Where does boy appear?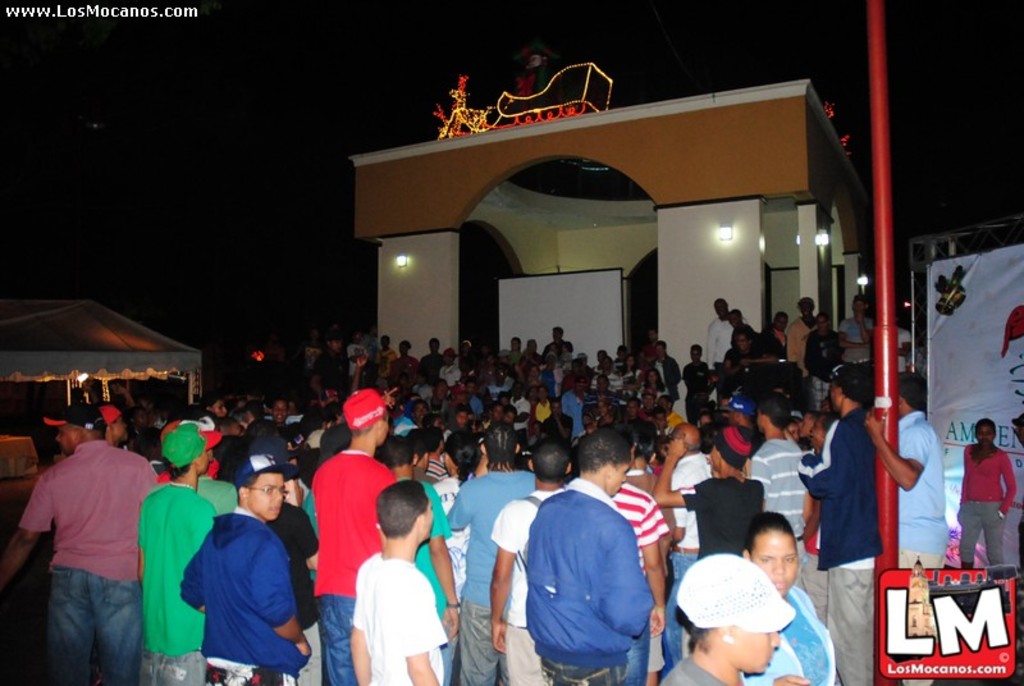
Appears at {"x1": 312, "y1": 388, "x2": 396, "y2": 685}.
